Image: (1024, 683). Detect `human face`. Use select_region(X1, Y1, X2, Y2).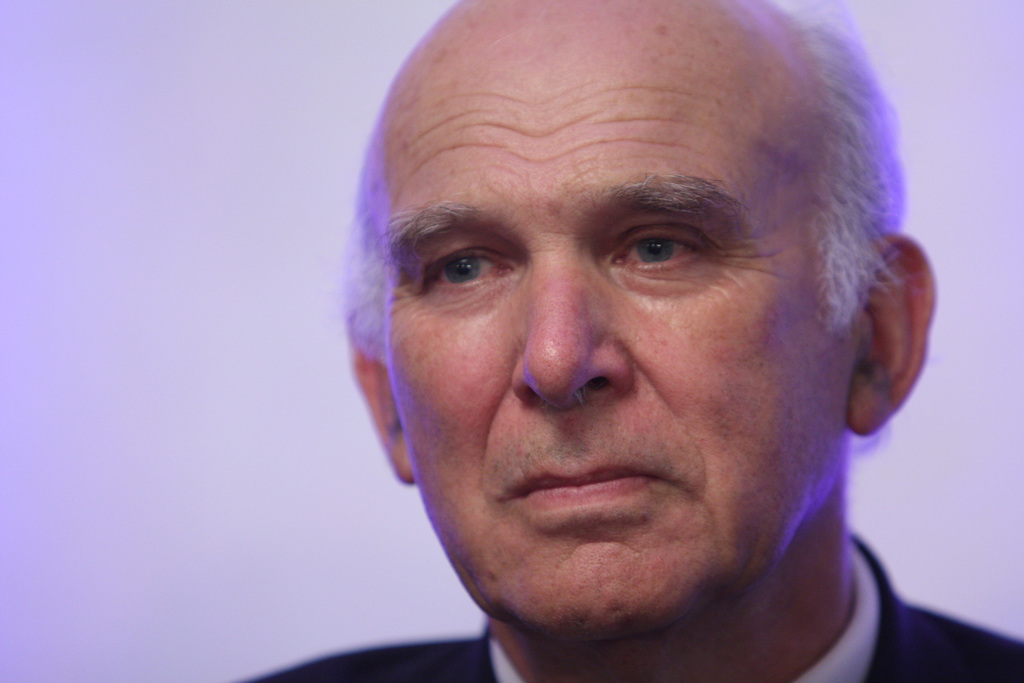
select_region(383, 33, 853, 630).
